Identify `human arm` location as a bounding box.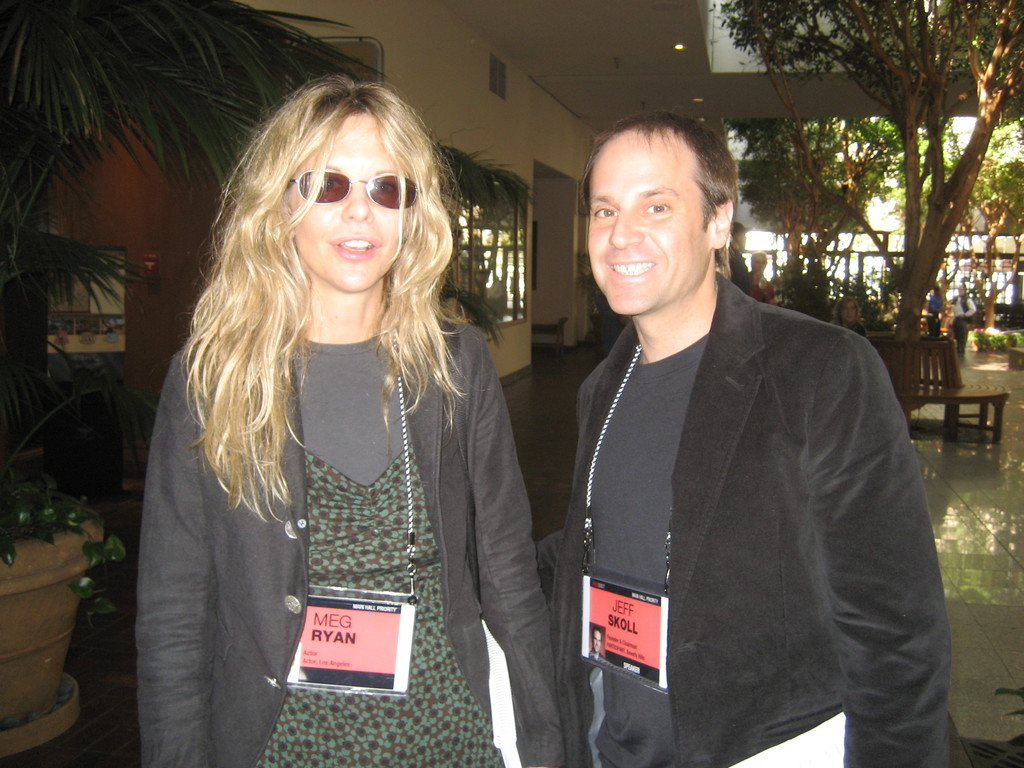
[x1=530, y1=527, x2=564, y2=598].
